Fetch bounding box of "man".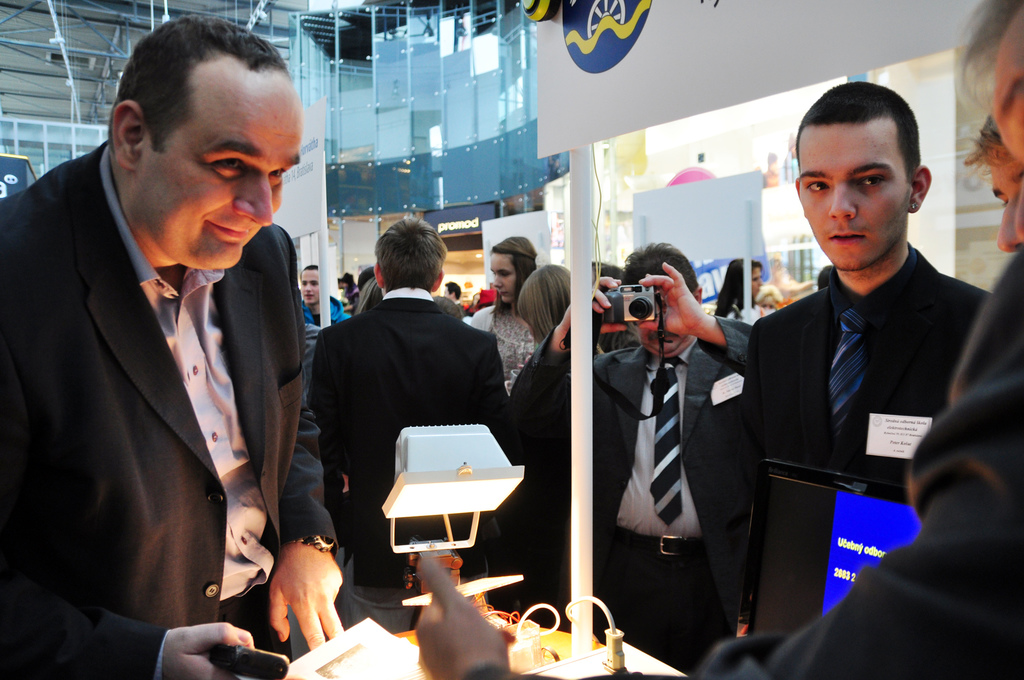
Bbox: crop(29, 46, 358, 661).
